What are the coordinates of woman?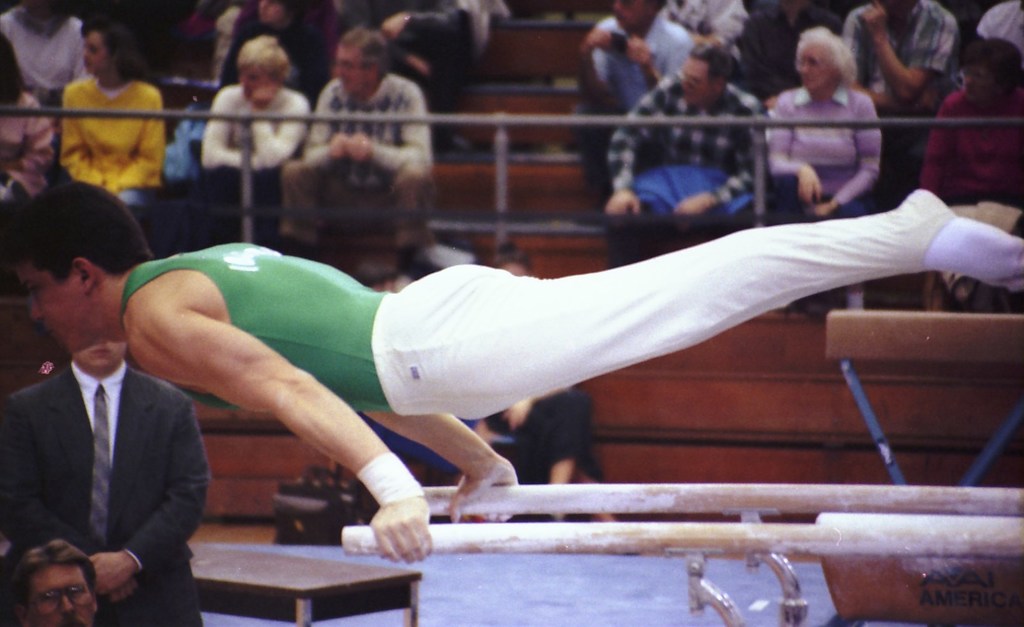
[185,36,307,263].
